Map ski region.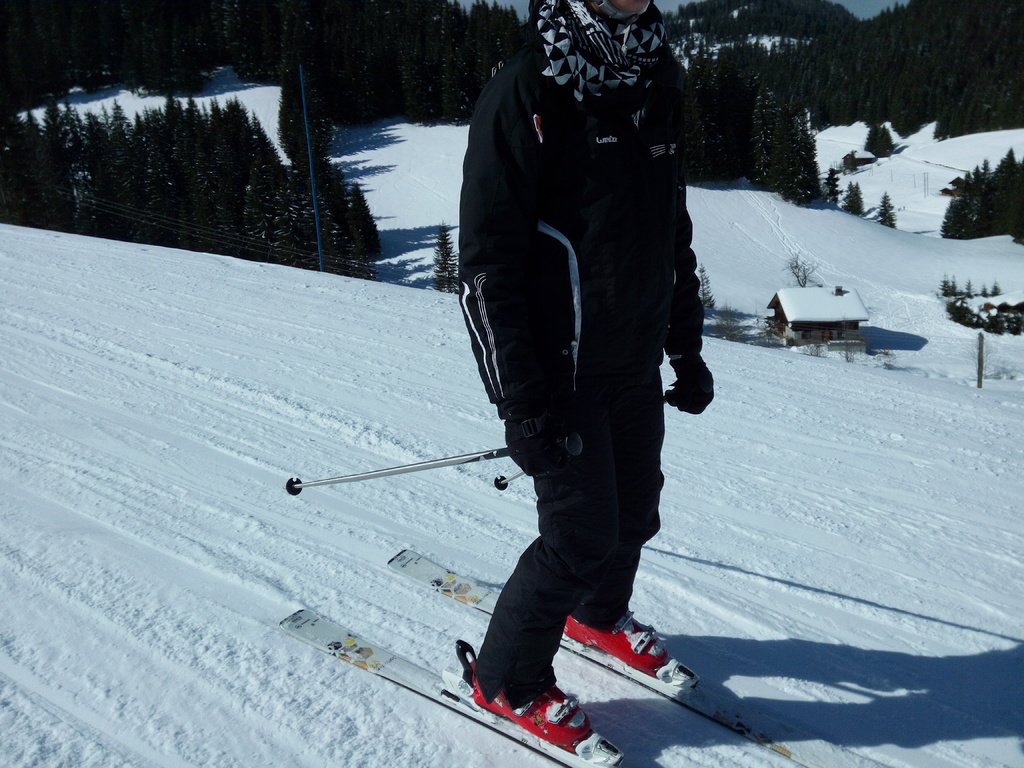
Mapped to select_region(378, 538, 900, 767).
